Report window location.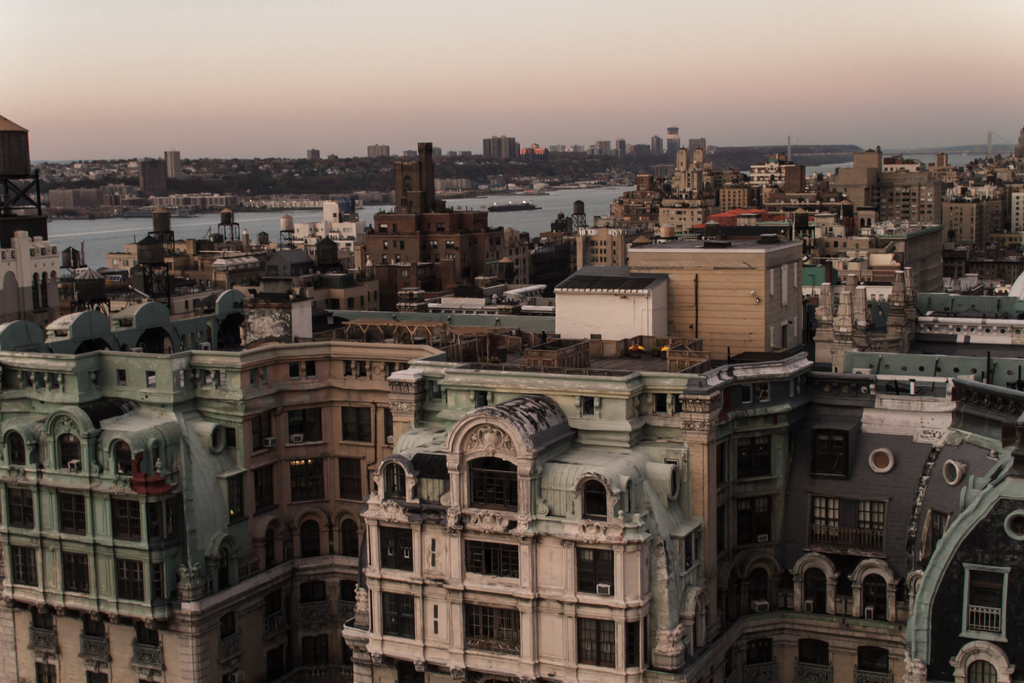
Report: <box>255,463,276,514</box>.
